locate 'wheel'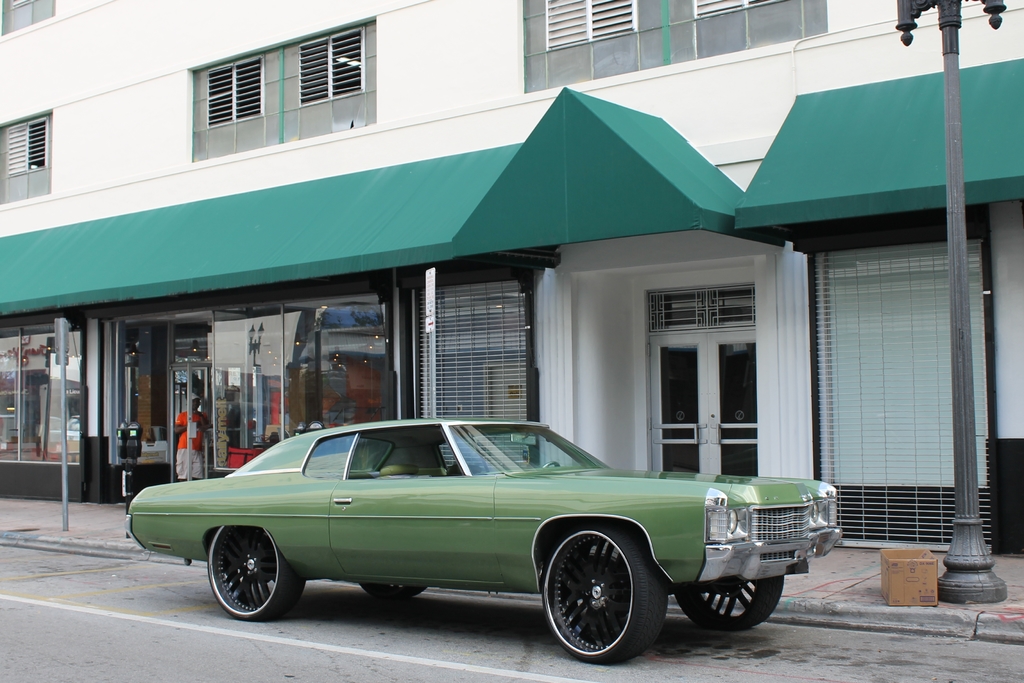
360, 580, 429, 604
